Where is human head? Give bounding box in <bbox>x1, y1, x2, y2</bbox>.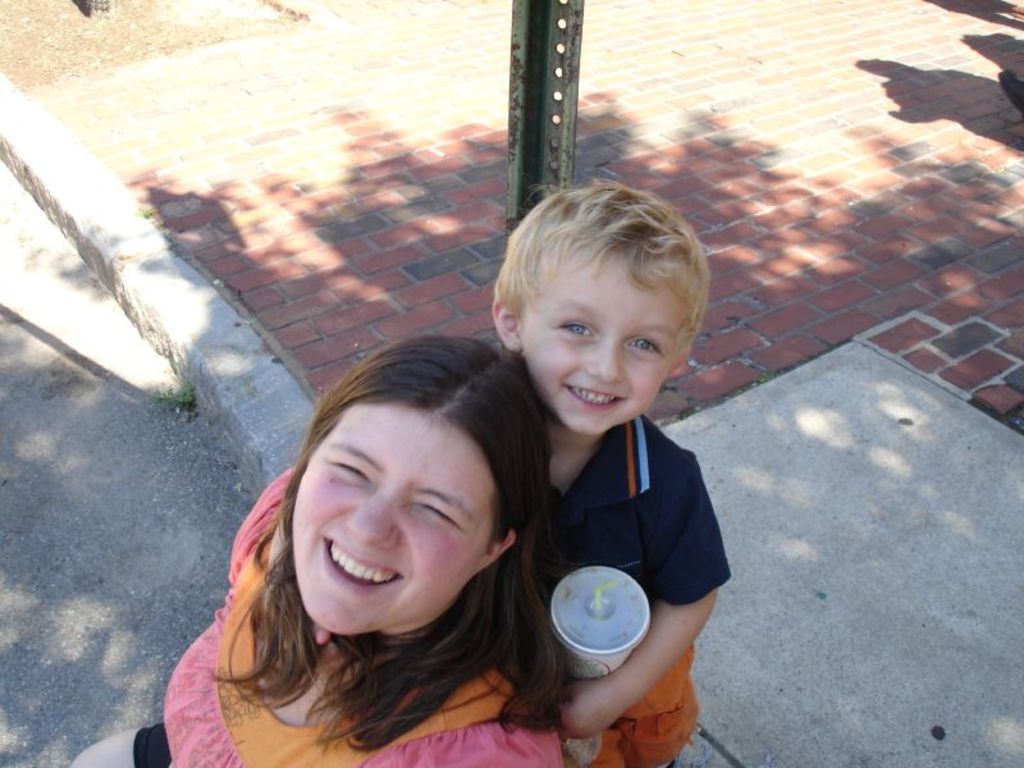
<bbox>484, 184, 716, 426</bbox>.
